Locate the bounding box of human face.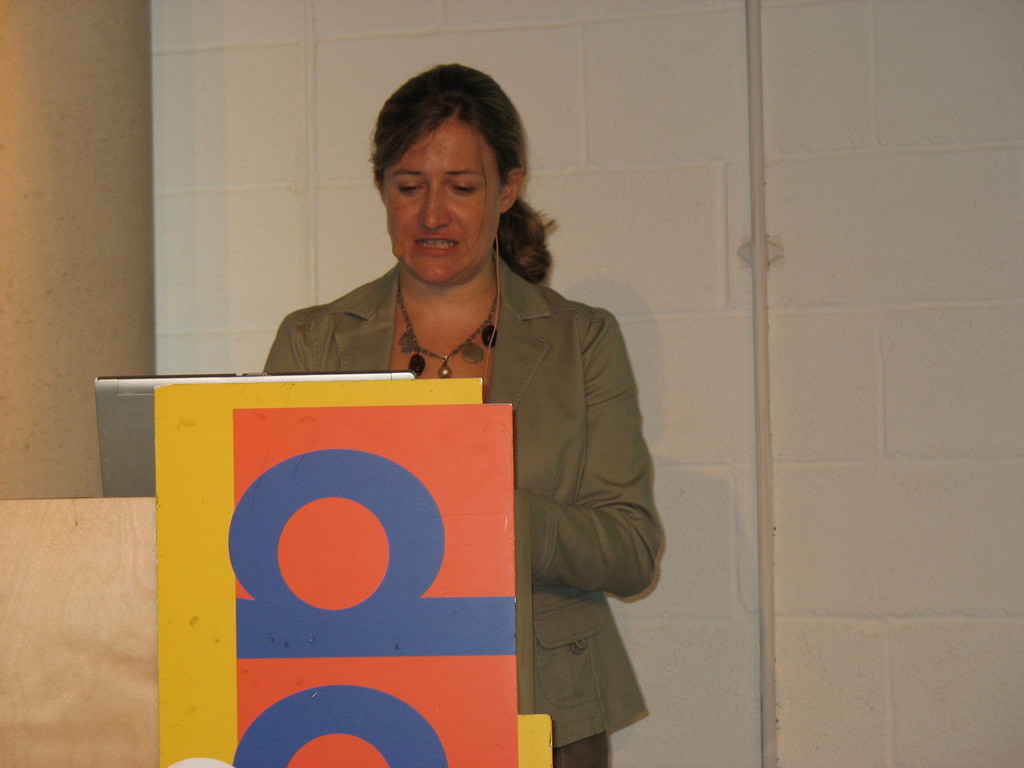
Bounding box: (386, 119, 504, 282).
